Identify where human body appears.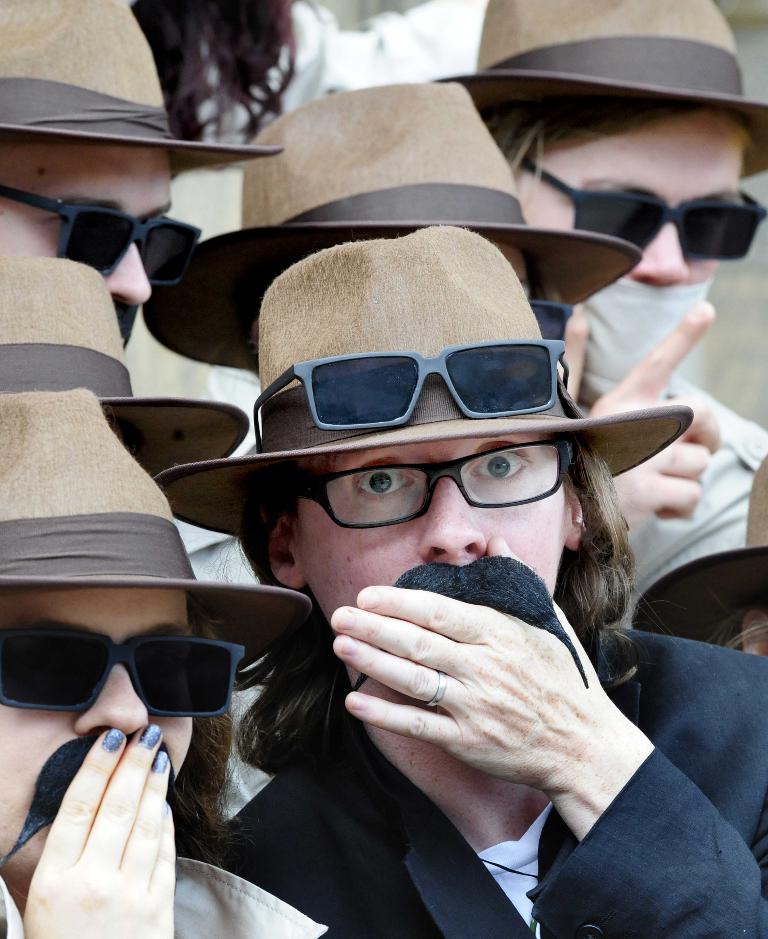
Appears at {"left": 0, "top": 381, "right": 342, "bottom": 938}.
